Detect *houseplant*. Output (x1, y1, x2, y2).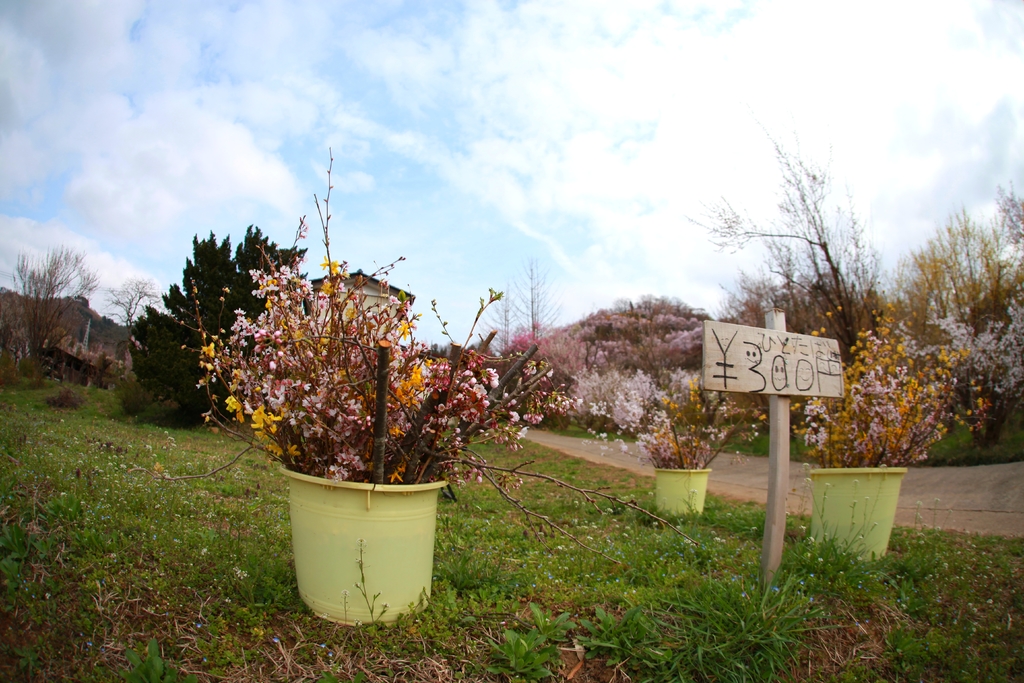
(582, 367, 771, 517).
